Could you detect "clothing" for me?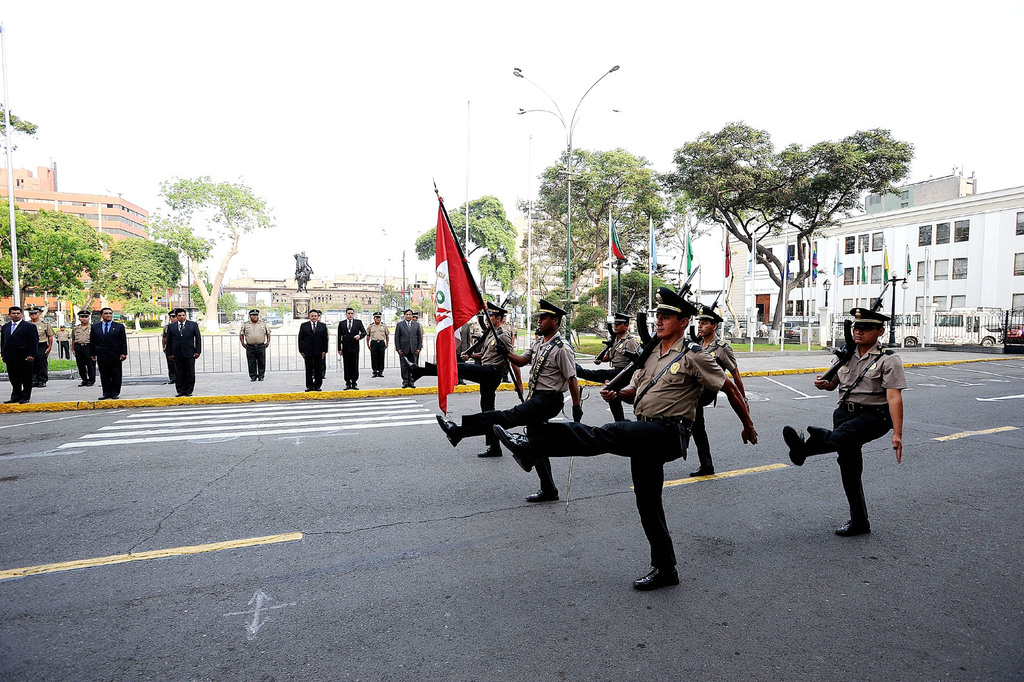
Detection result: [471, 321, 482, 362].
